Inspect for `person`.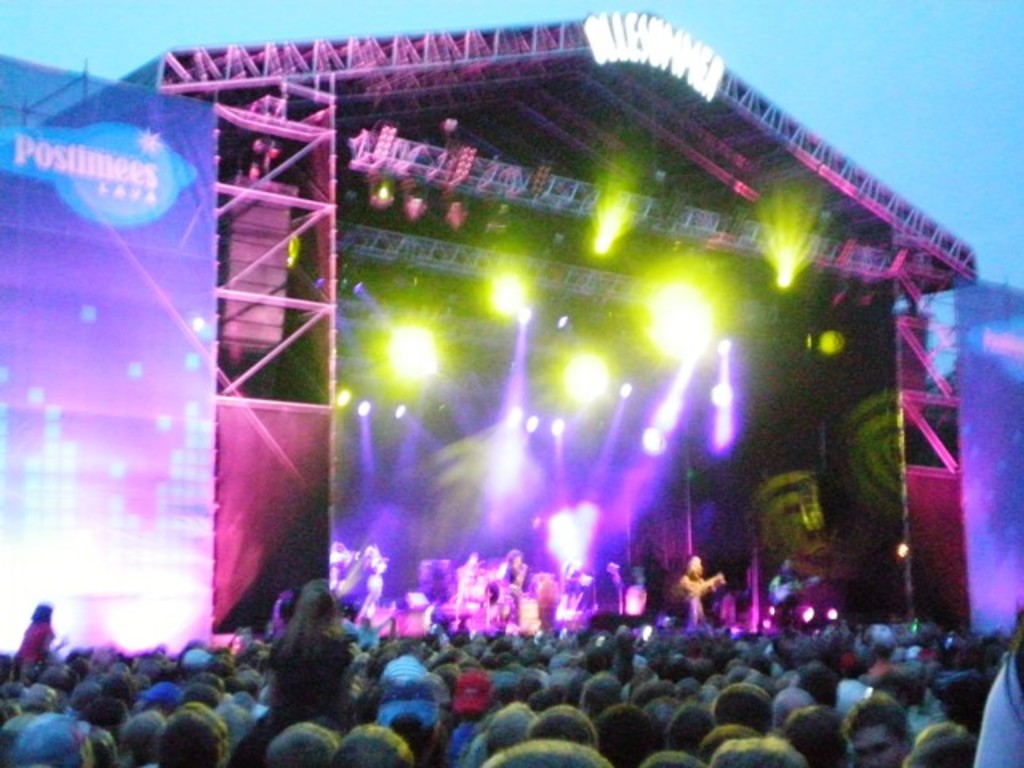
Inspection: bbox(499, 550, 526, 589).
